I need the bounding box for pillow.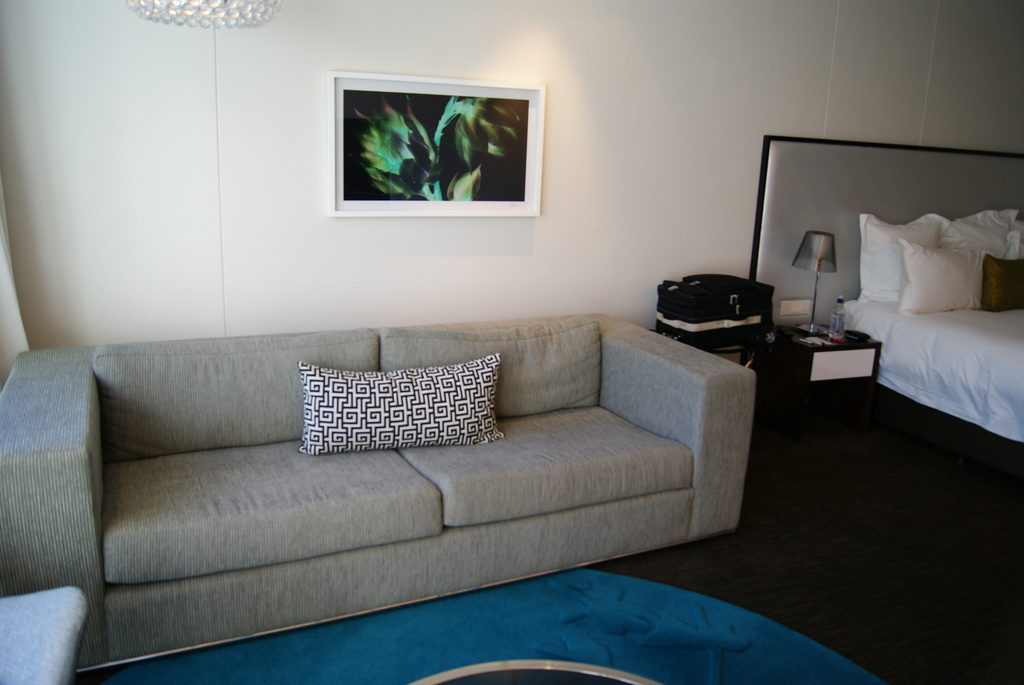
Here it is: [x1=855, y1=215, x2=944, y2=306].
